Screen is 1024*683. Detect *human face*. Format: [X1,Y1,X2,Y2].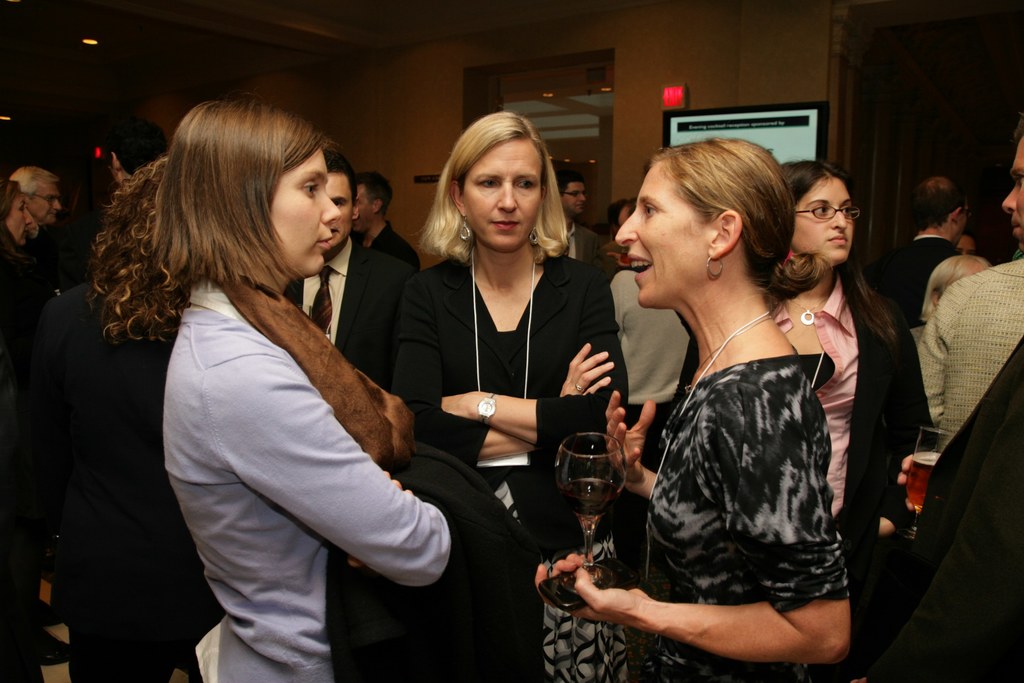
[794,174,854,267].
